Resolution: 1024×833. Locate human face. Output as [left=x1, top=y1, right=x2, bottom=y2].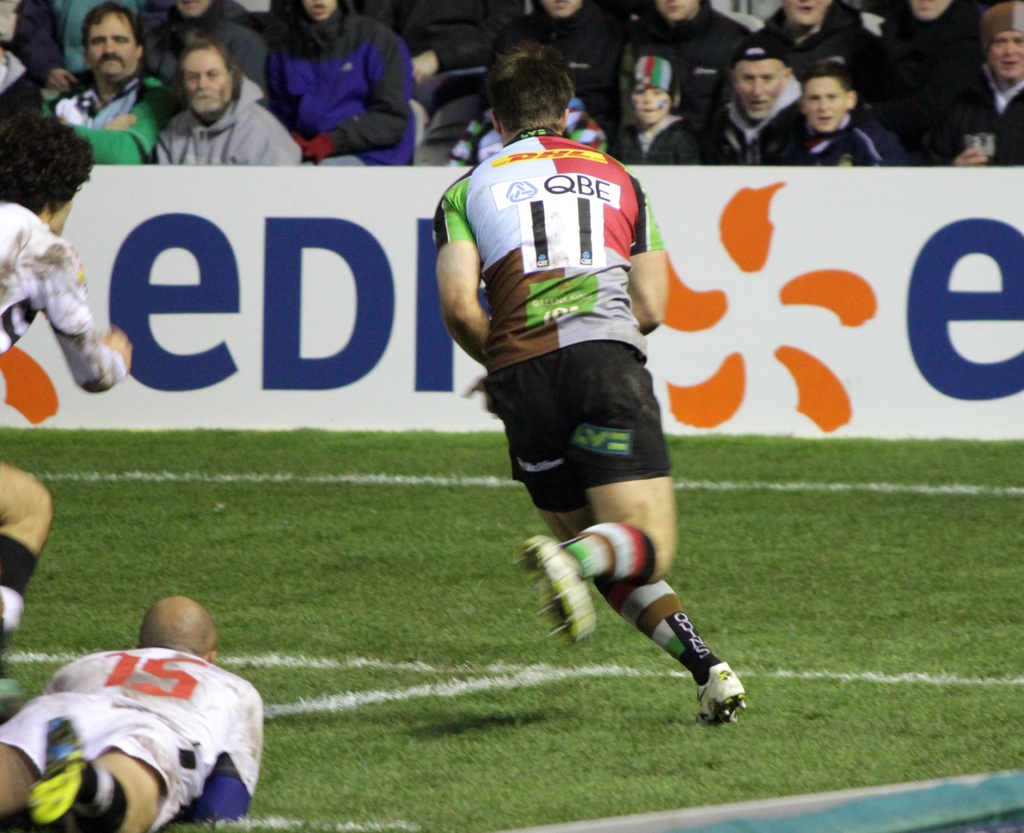
[left=543, top=0, right=582, bottom=19].
